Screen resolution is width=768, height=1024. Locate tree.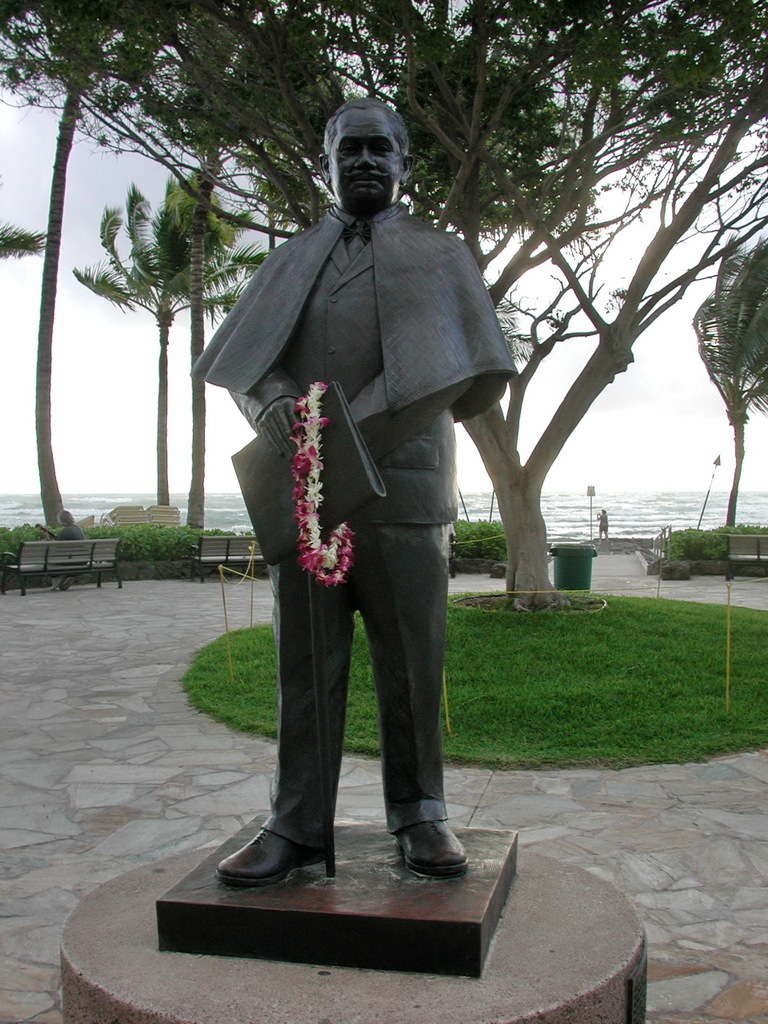
x1=46 y1=97 x2=254 y2=526.
